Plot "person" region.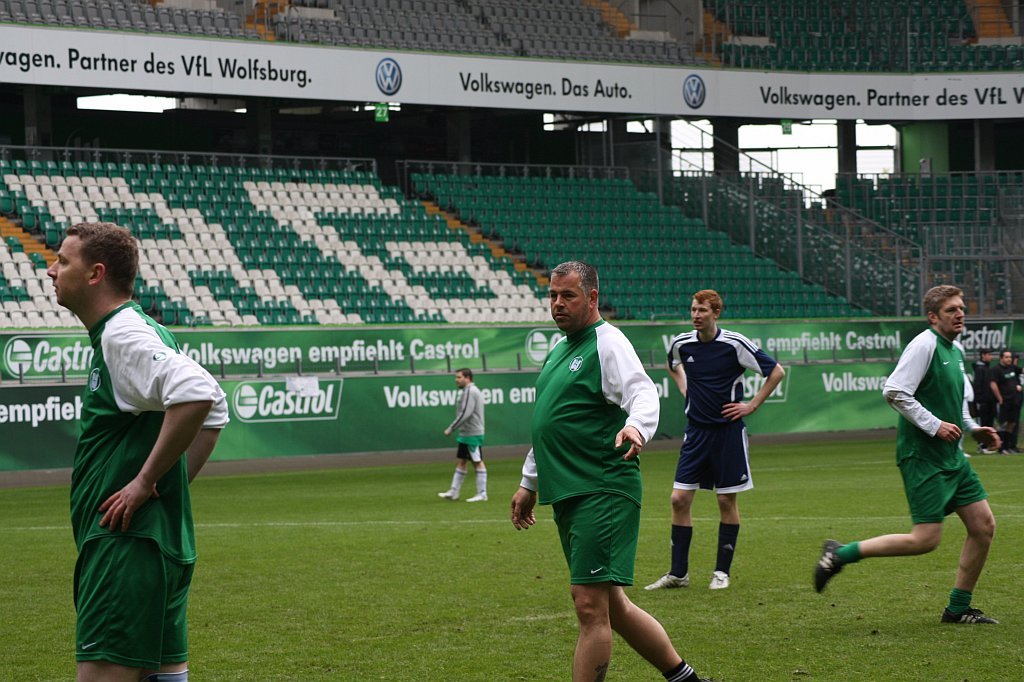
Plotted at left=509, top=262, right=703, bottom=681.
